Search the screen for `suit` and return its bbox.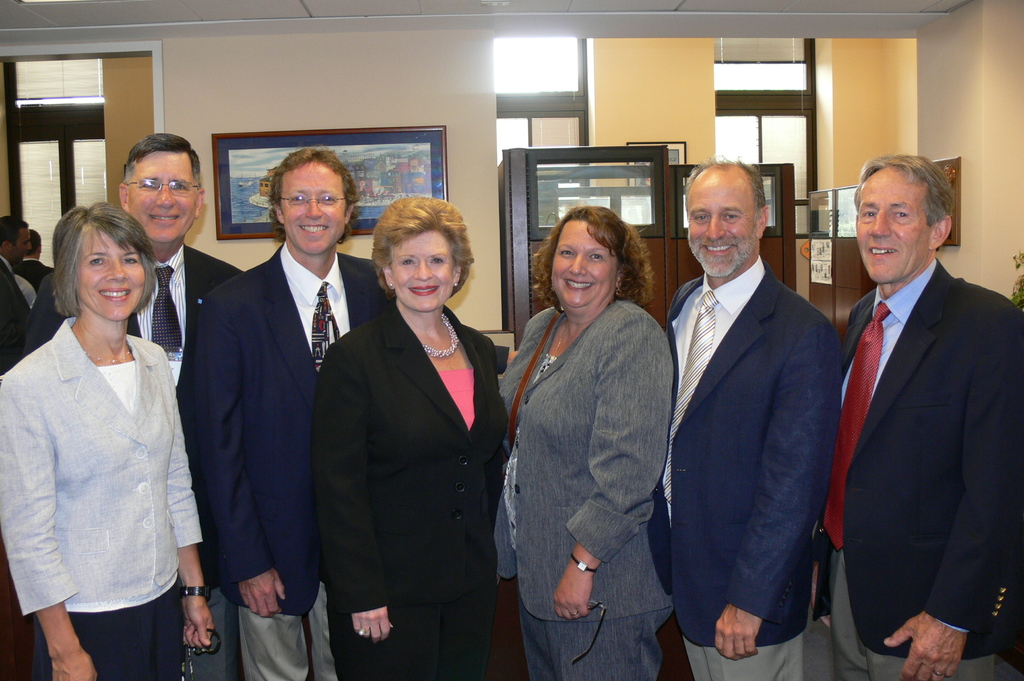
Found: (left=653, top=252, right=845, bottom=680).
